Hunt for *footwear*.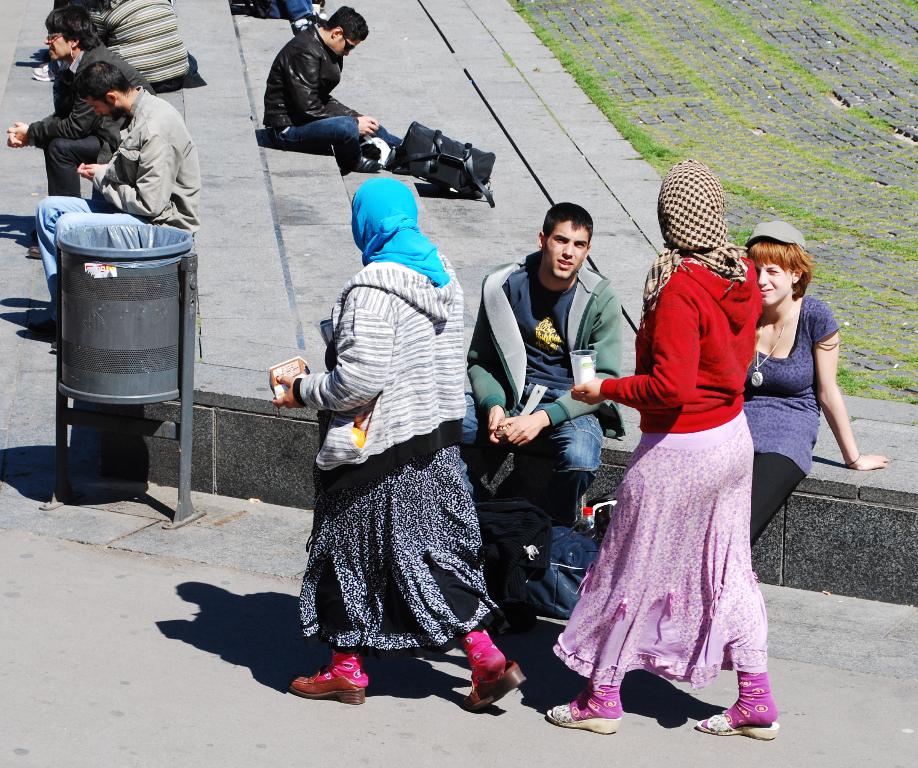
Hunted down at {"x1": 461, "y1": 660, "x2": 526, "y2": 714}.
